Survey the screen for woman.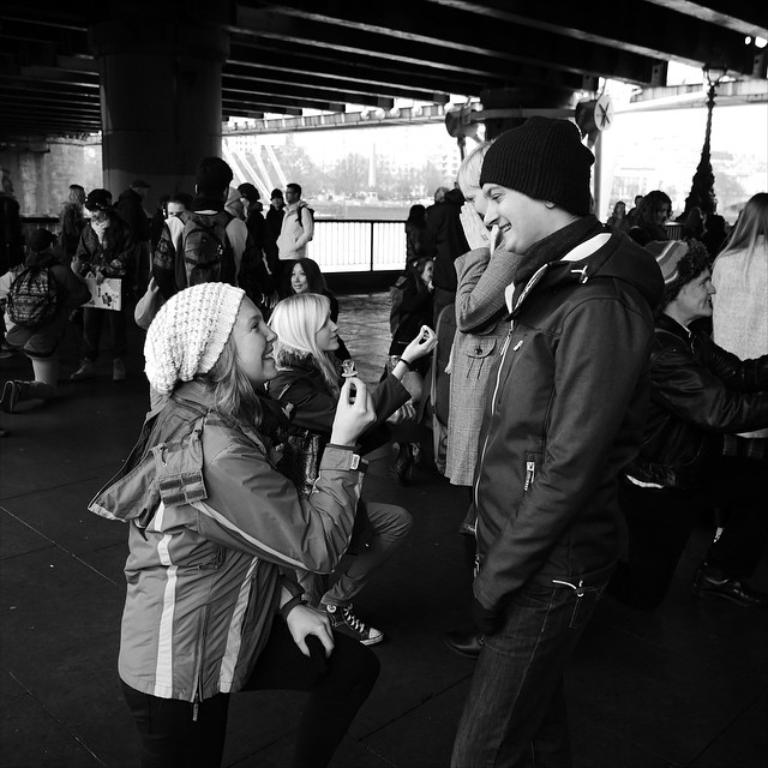
Survey found: Rect(59, 181, 86, 248).
